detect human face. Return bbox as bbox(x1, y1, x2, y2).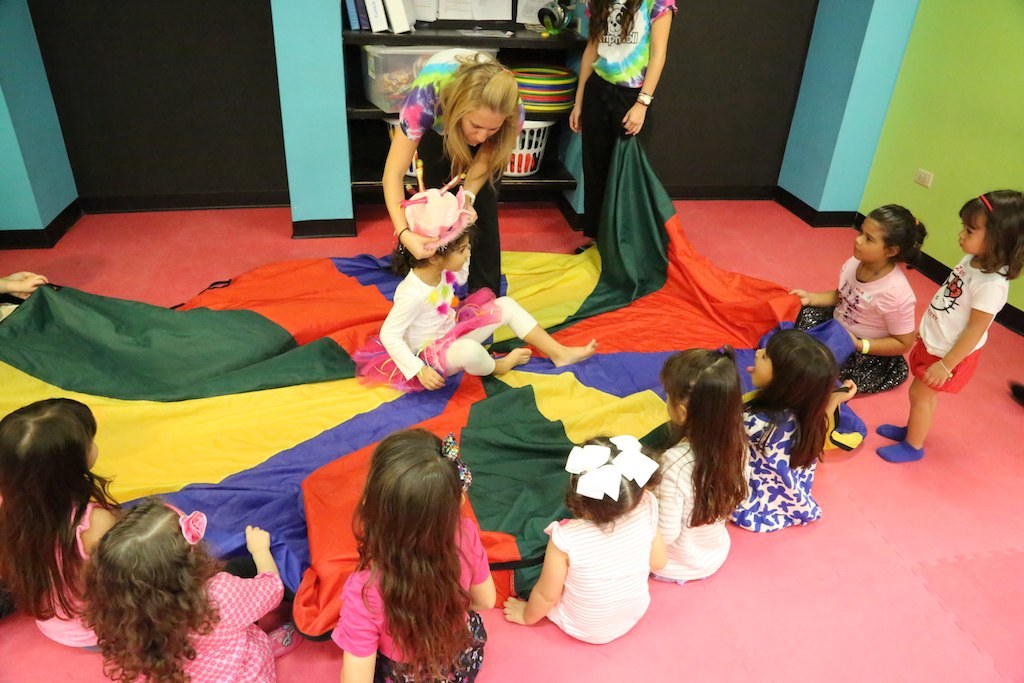
bbox(457, 107, 506, 147).
